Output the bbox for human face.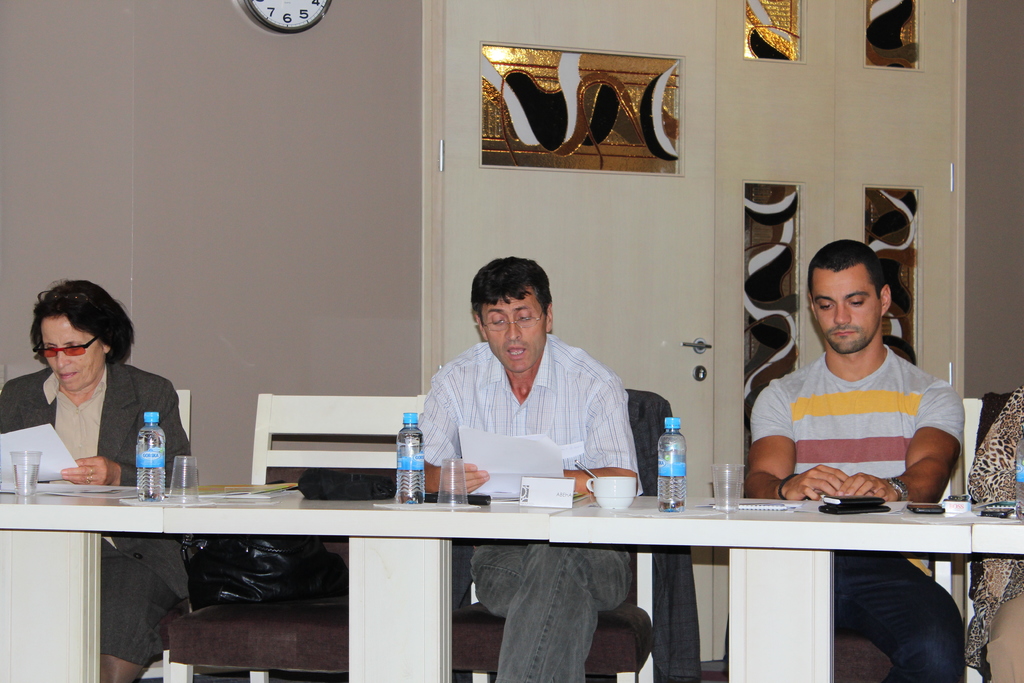
box=[40, 315, 108, 391].
